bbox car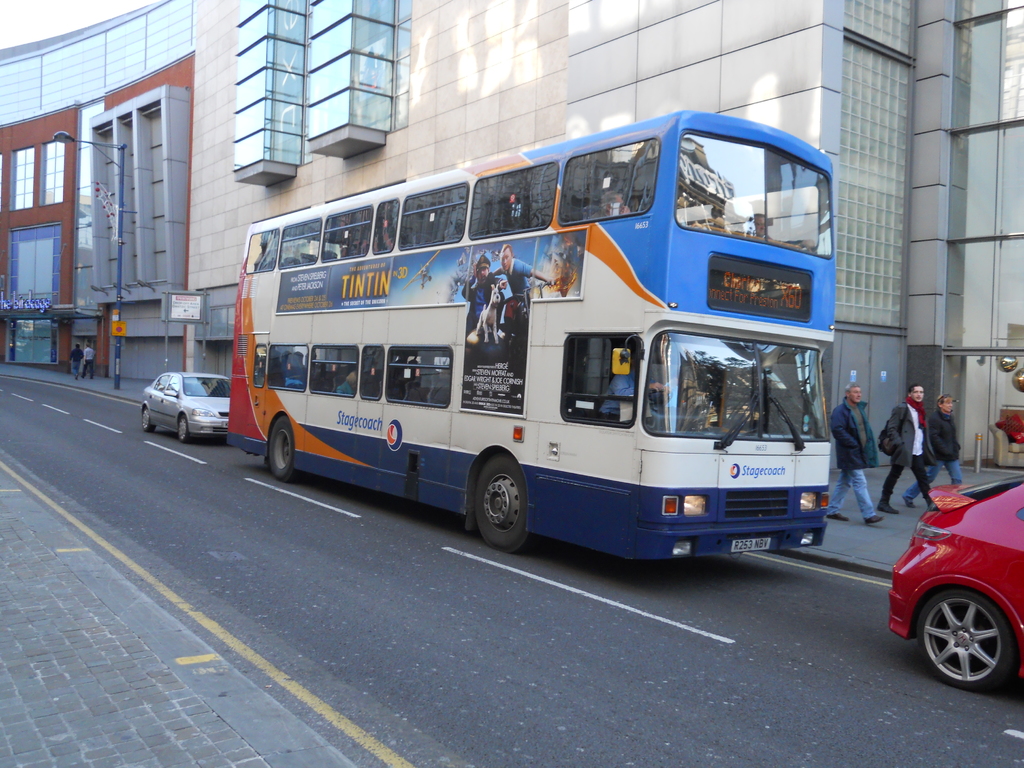
133/368/232/449
